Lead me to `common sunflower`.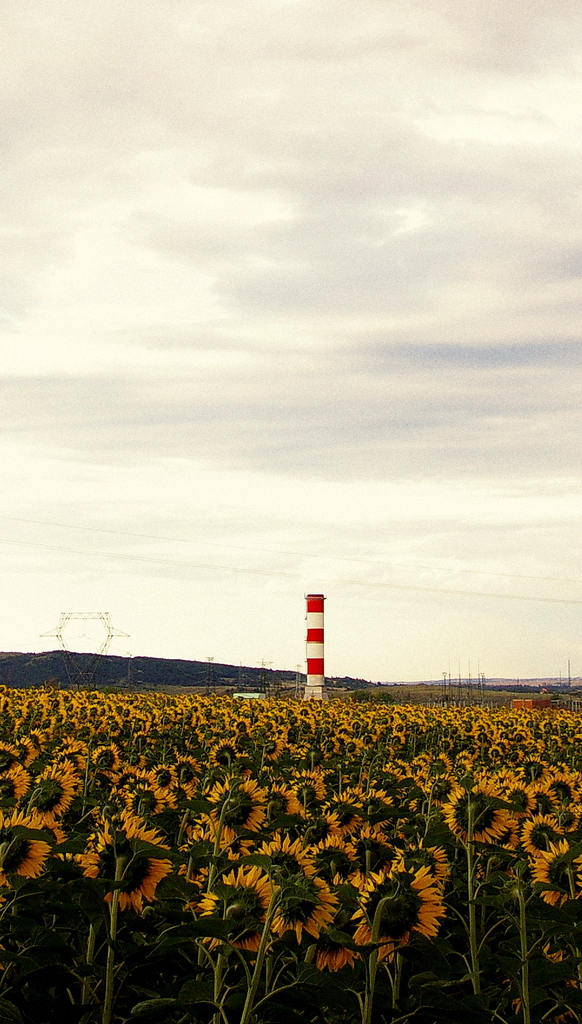
Lead to pyautogui.locateOnScreen(322, 794, 360, 836).
